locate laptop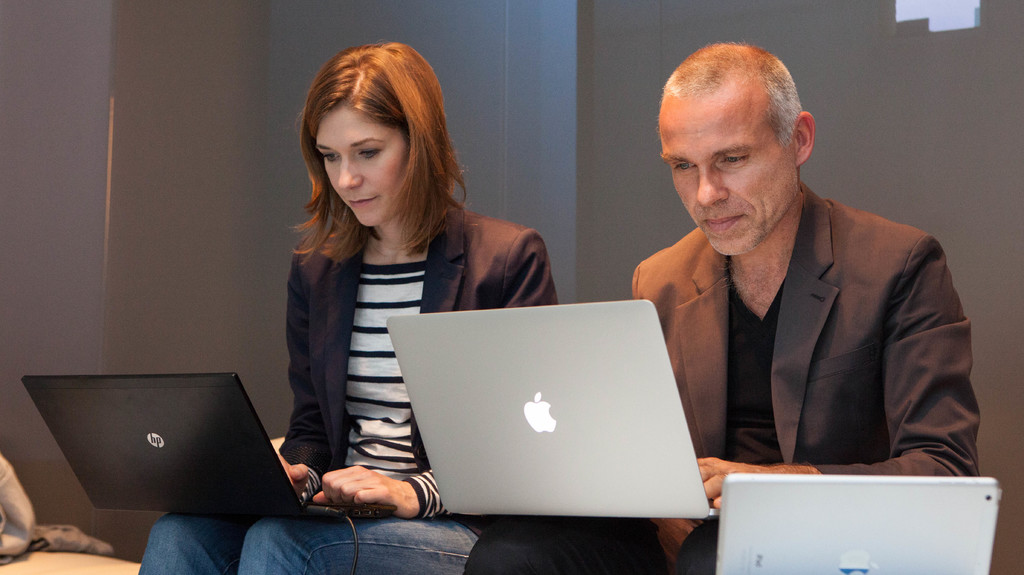
select_region(404, 290, 710, 533)
